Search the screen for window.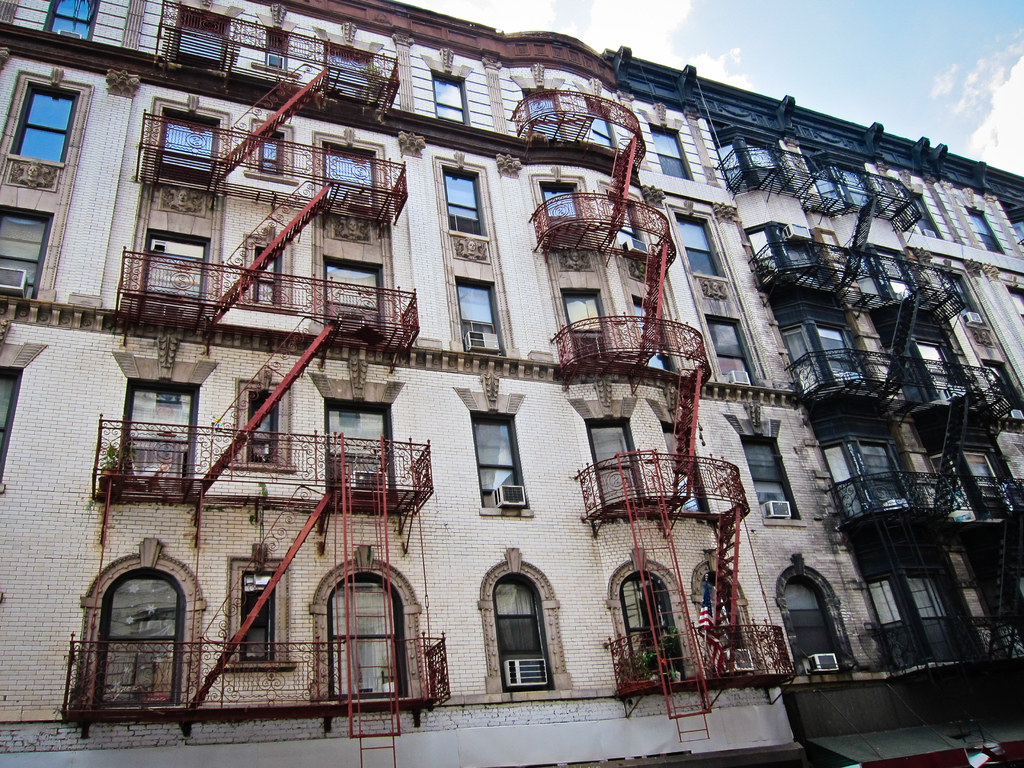
Found at [left=243, top=385, right=279, bottom=465].
